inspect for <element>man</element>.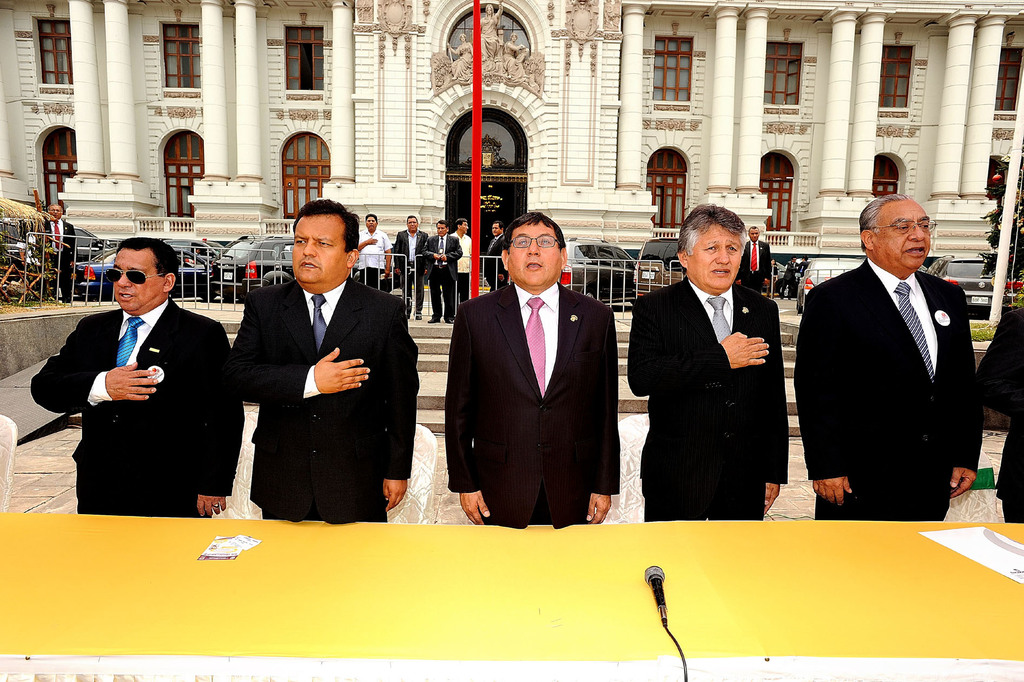
Inspection: x1=450 y1=215 x2=476 y2=295.
